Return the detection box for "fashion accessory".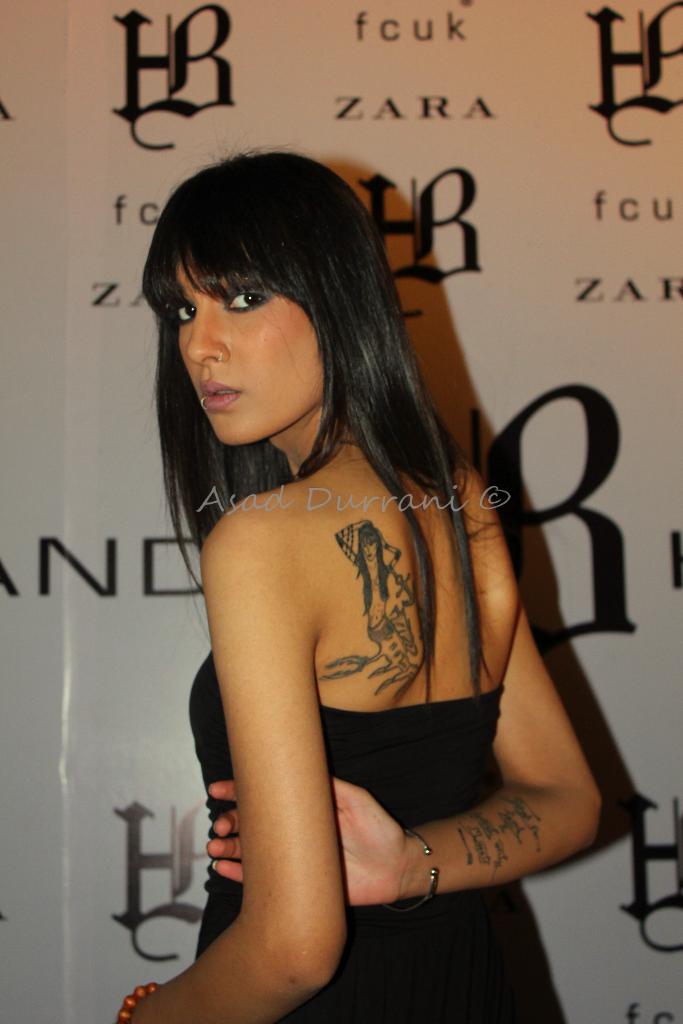
x1=118 y1=982 x2=160 y2=1023.
